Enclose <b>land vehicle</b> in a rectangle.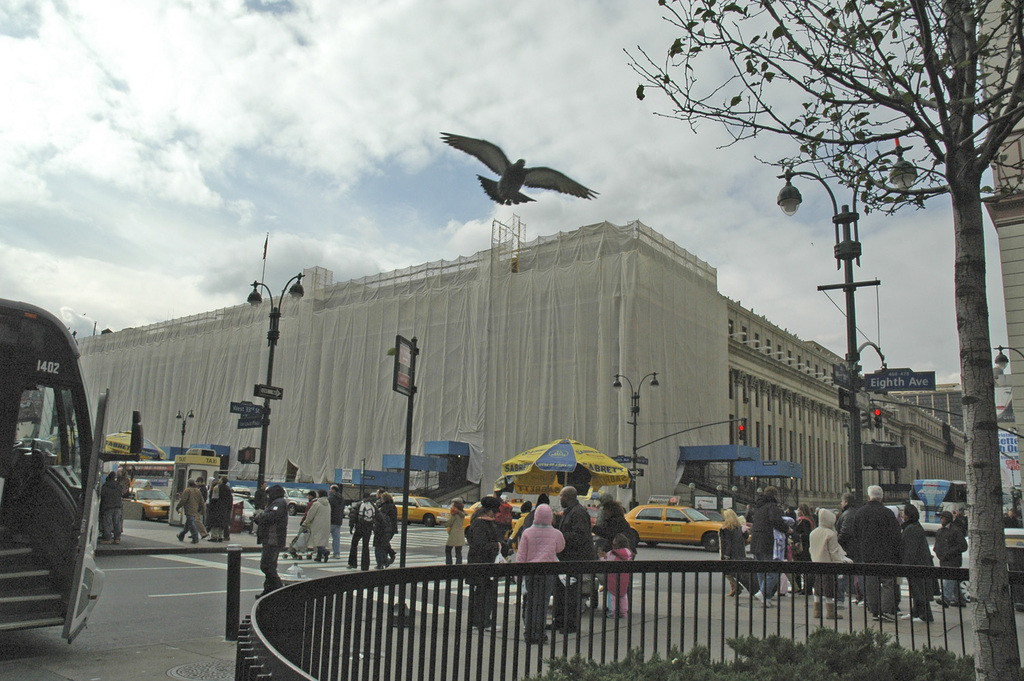
pyautogui.locateOnScreen(621, 496, 724, 550).
